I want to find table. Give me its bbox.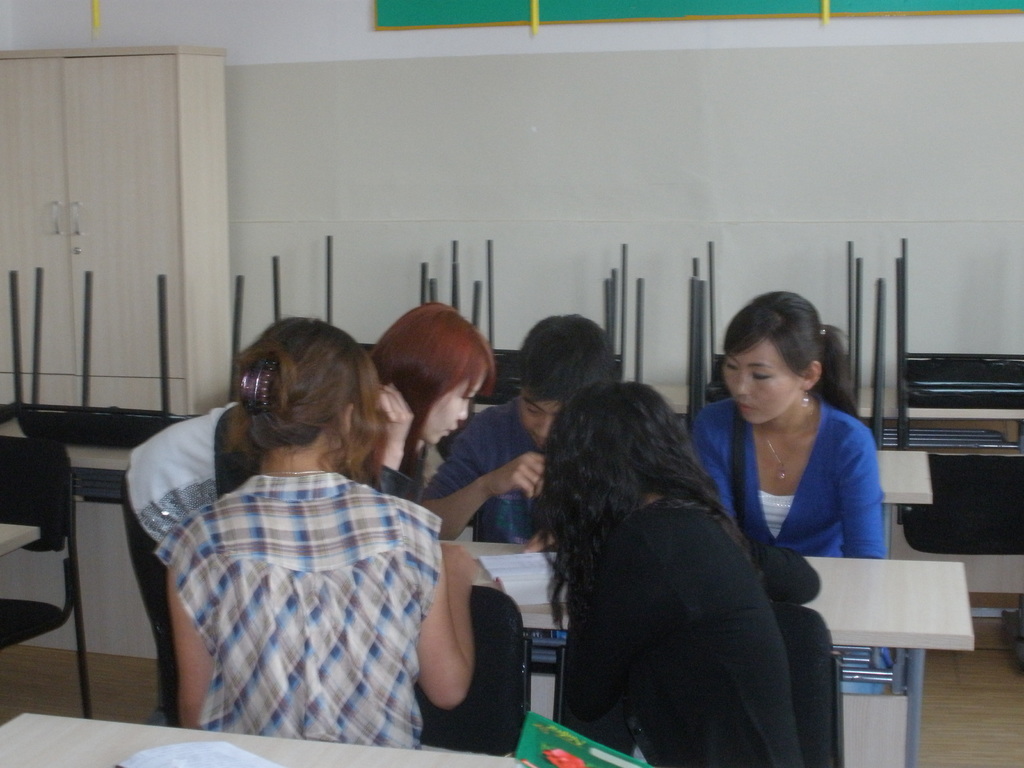
<box>436,539,977,767</box>.
